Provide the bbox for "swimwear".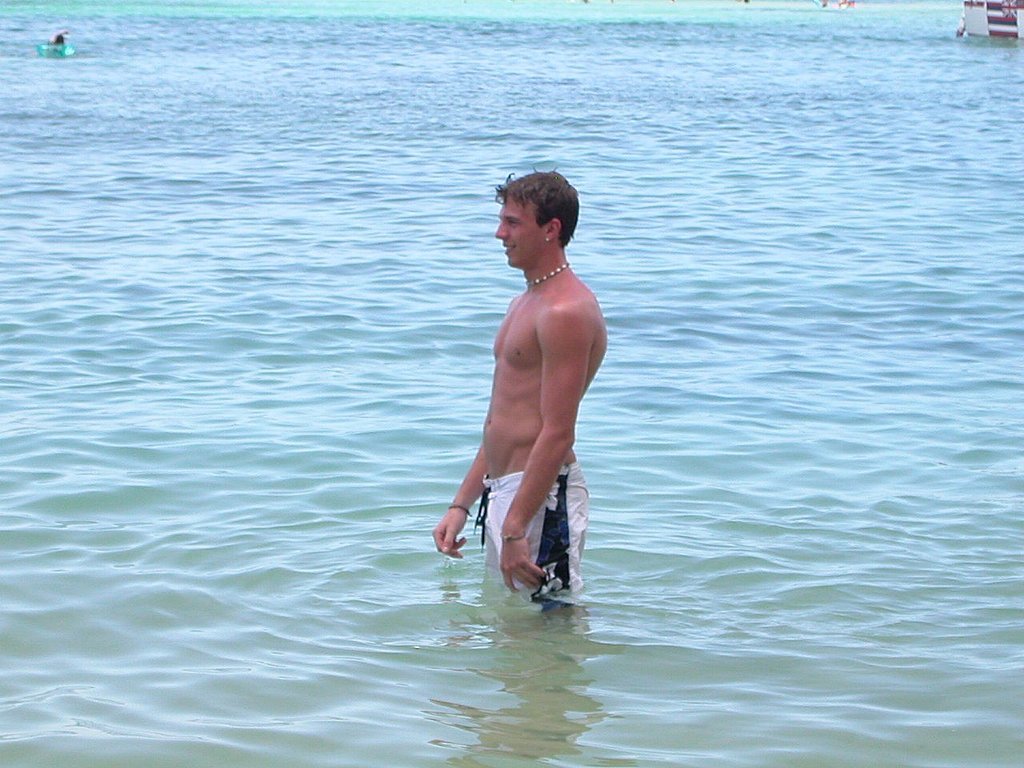
pyautogui.locateOnScreen(470, 458, 591, 598).
